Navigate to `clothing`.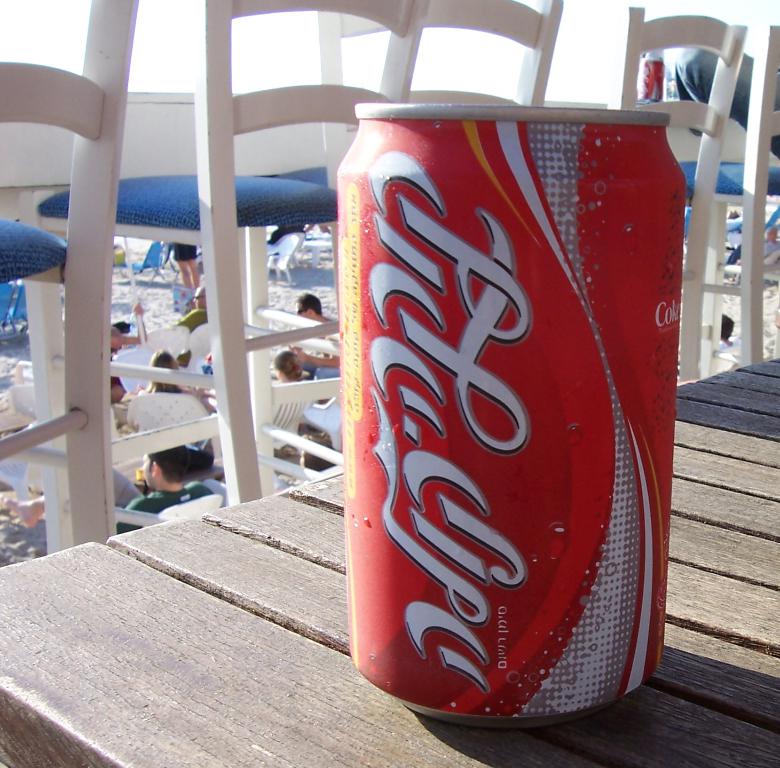
Navigation target: detection(111, 478, 215, 545).
